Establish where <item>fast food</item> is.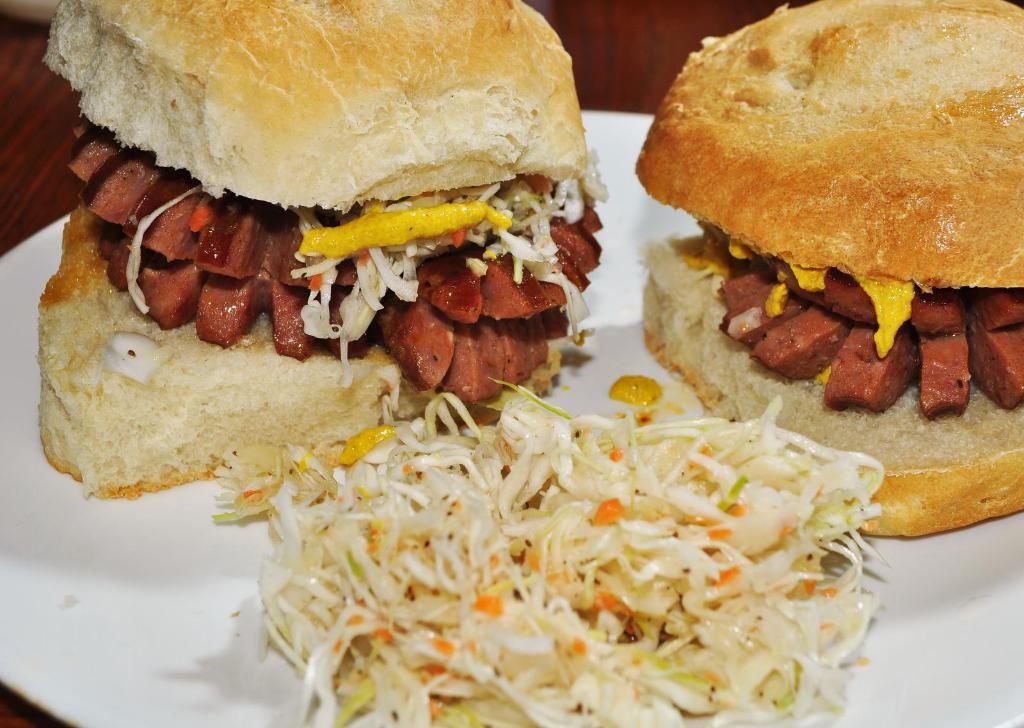
Established at 647, 0, 1019, 457.
